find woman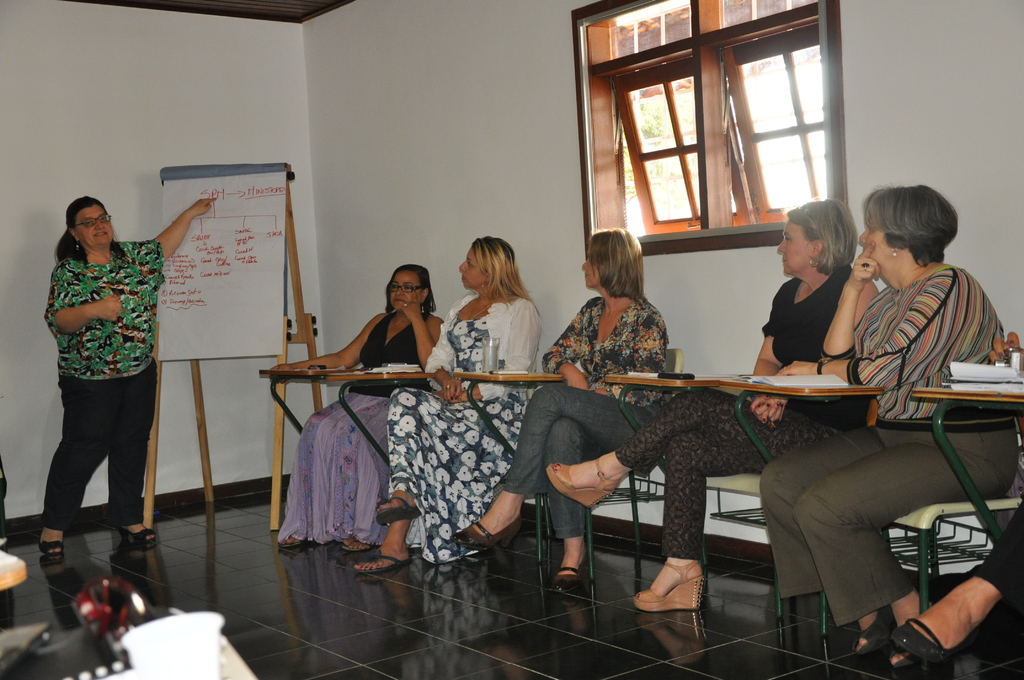
pyautogui.locateOnScreen(36, 173, 175, 566)
